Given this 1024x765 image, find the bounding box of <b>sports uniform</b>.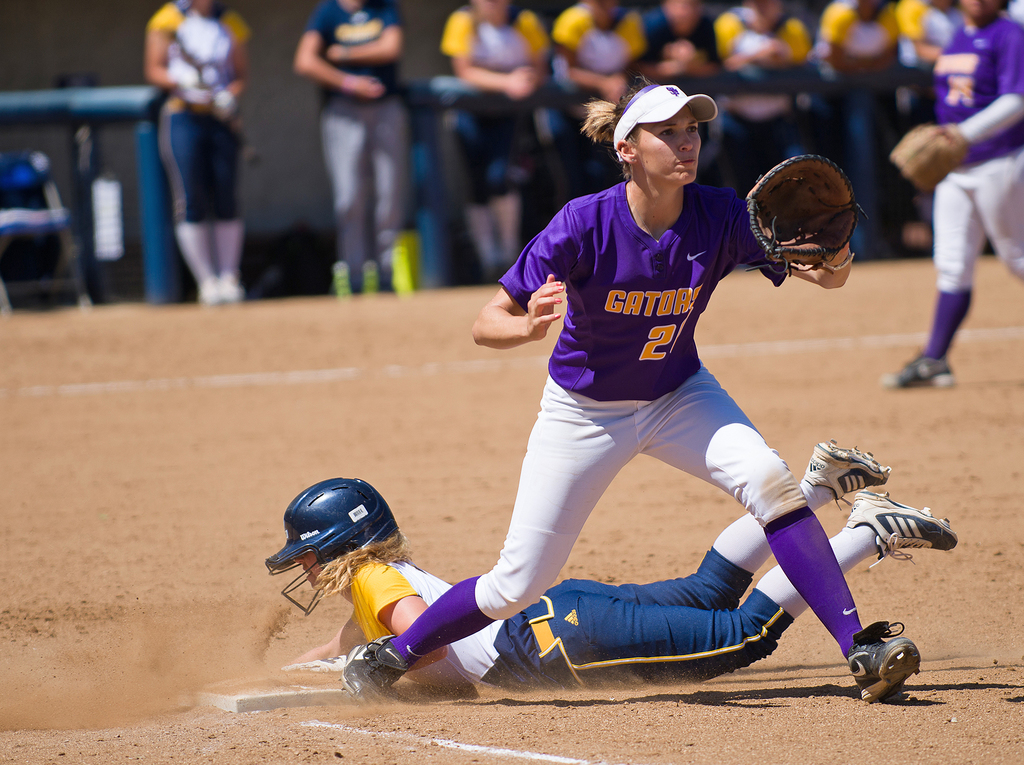
[left=435, top=3, right=550, bottom=289].
